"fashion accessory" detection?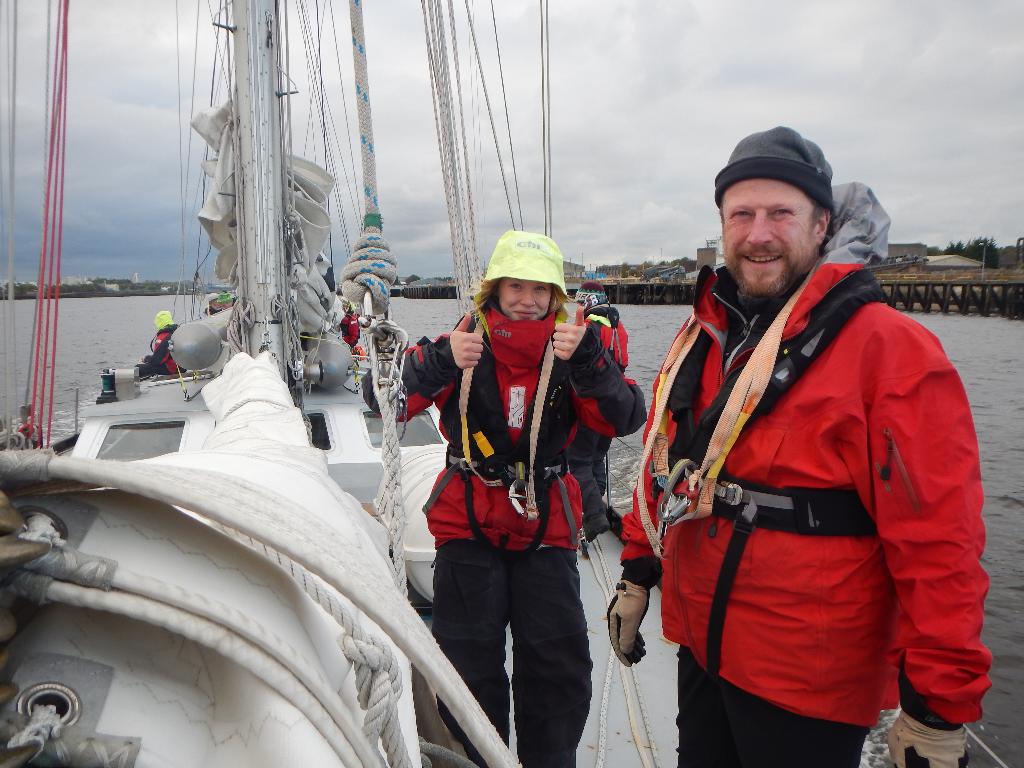
488/227/570/298
